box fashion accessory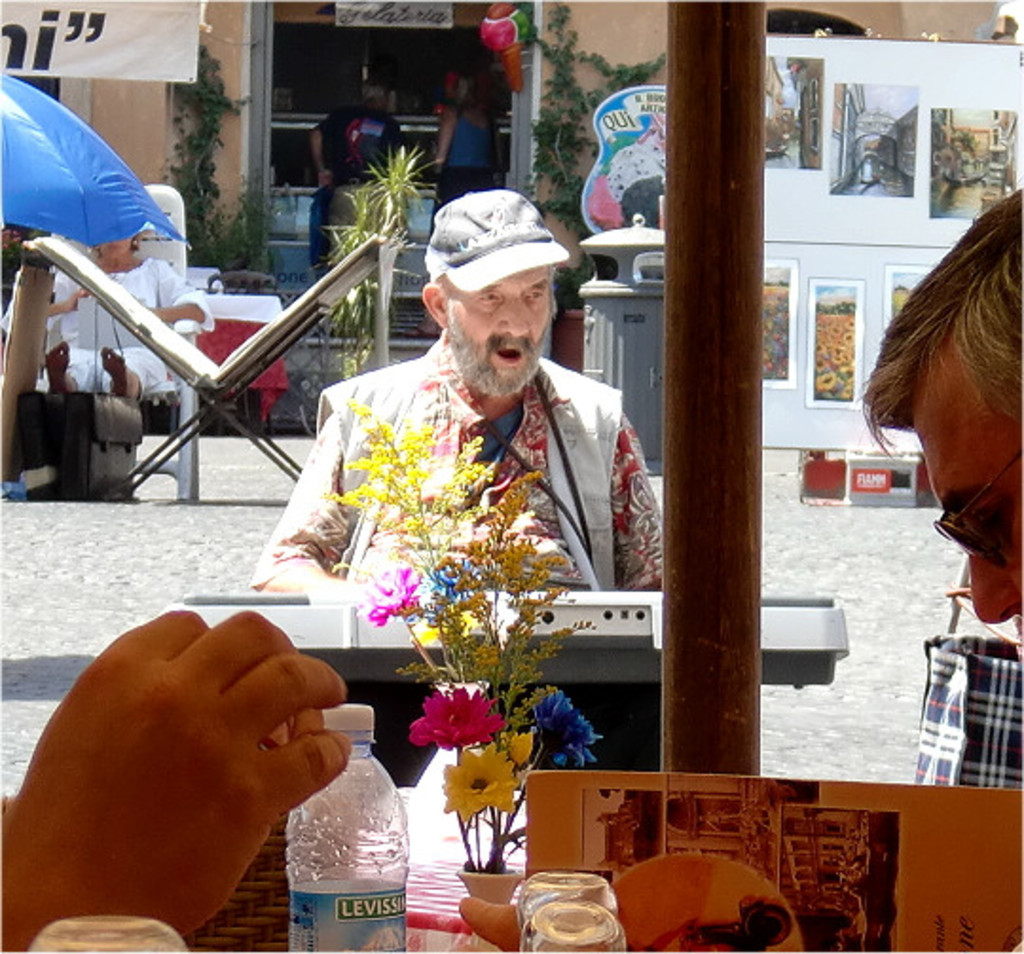
x1=929 y1=448 x2=1022 y2=567
